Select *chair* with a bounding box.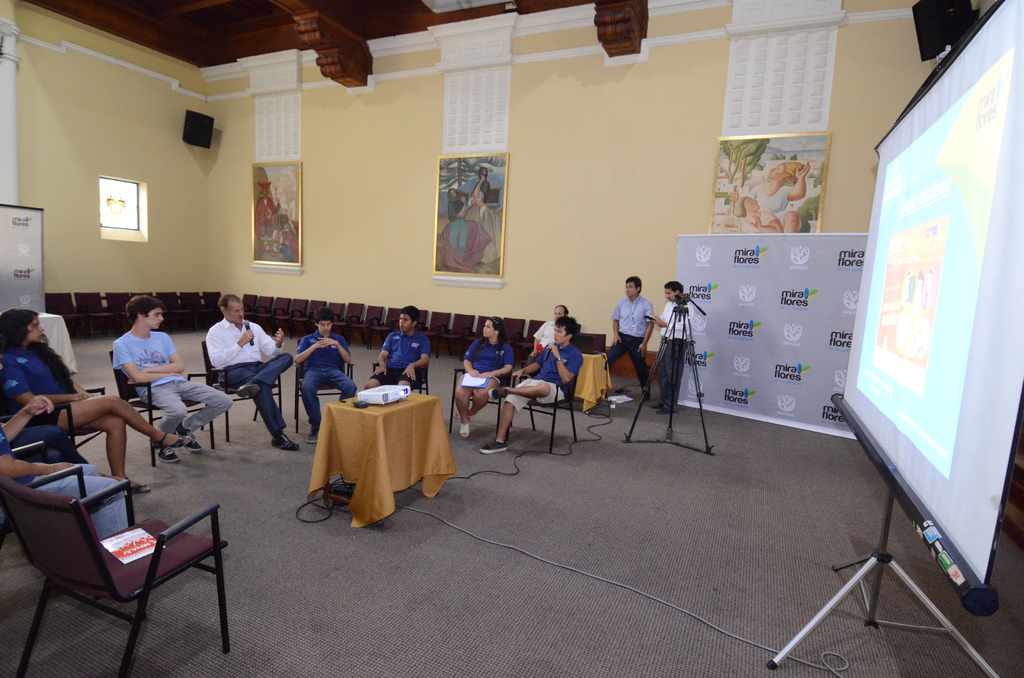
[x1=0, y1=385, x2=110, y2=466].
